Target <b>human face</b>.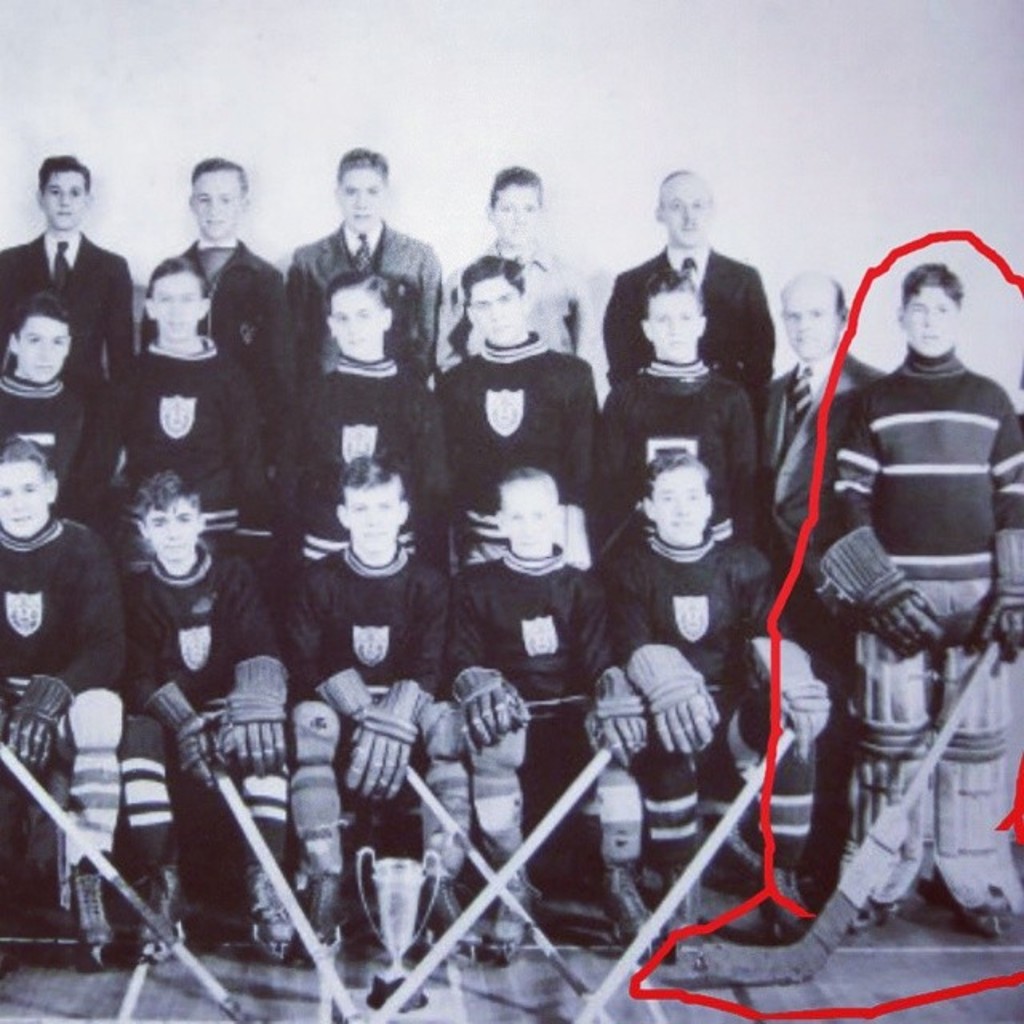
Target region: box=[653, 467, 709, 539].
